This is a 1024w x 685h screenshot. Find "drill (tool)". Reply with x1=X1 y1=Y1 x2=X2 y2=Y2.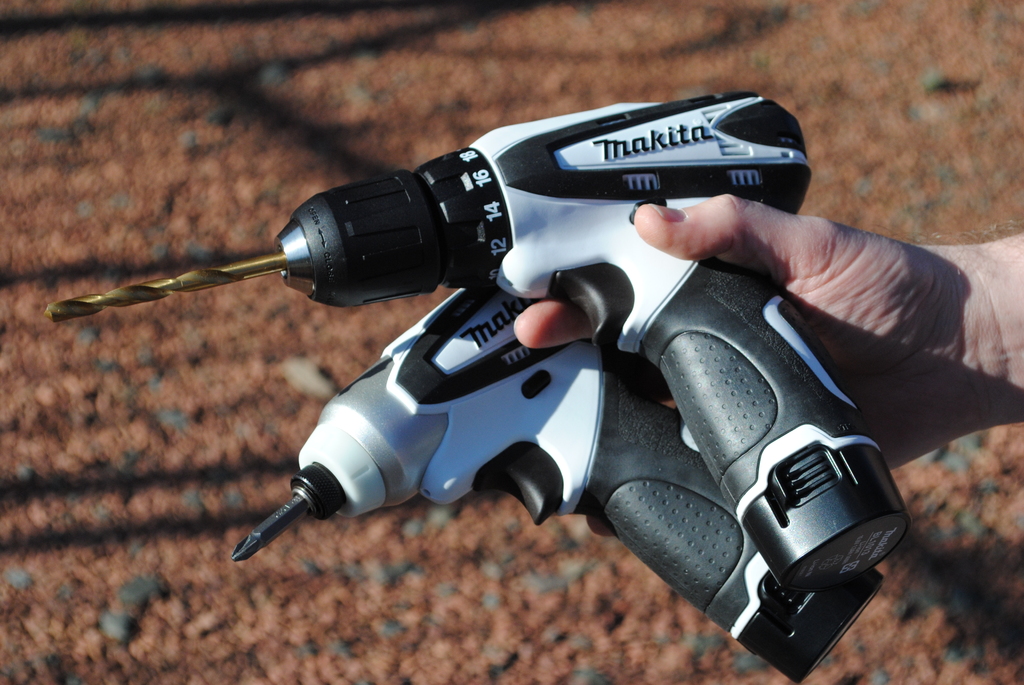
x1=233 y1=287 x2=884 y2=684.
